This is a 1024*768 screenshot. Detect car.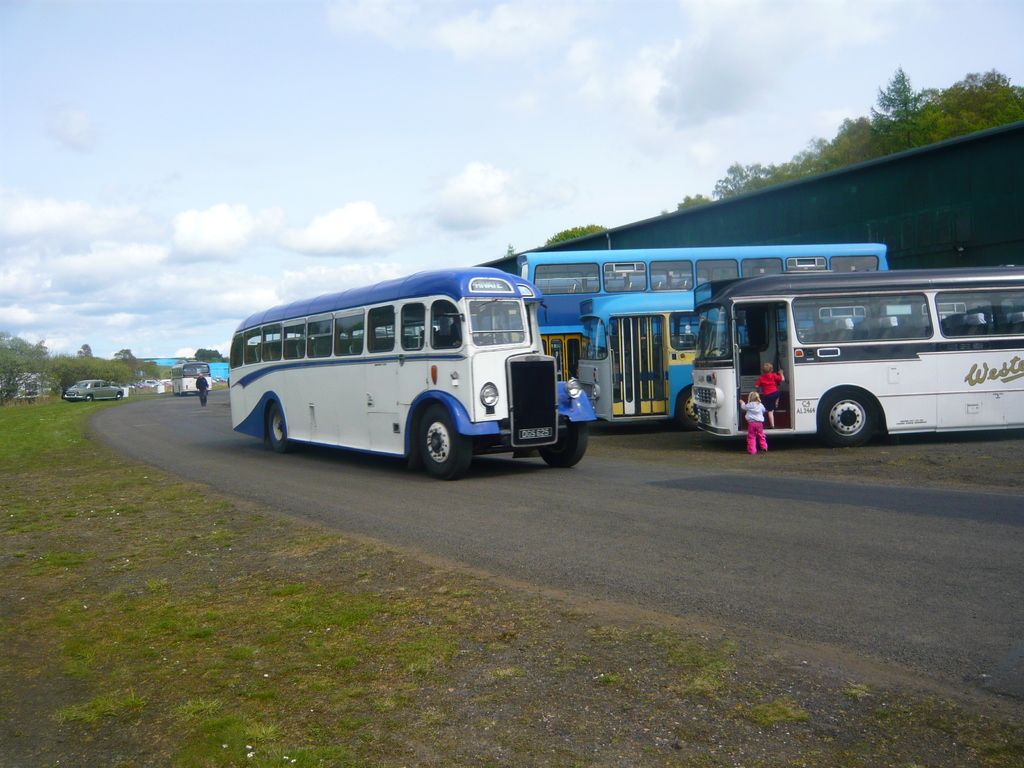
pyautogui.locateOnScreen(67, 380, 123, 405).
